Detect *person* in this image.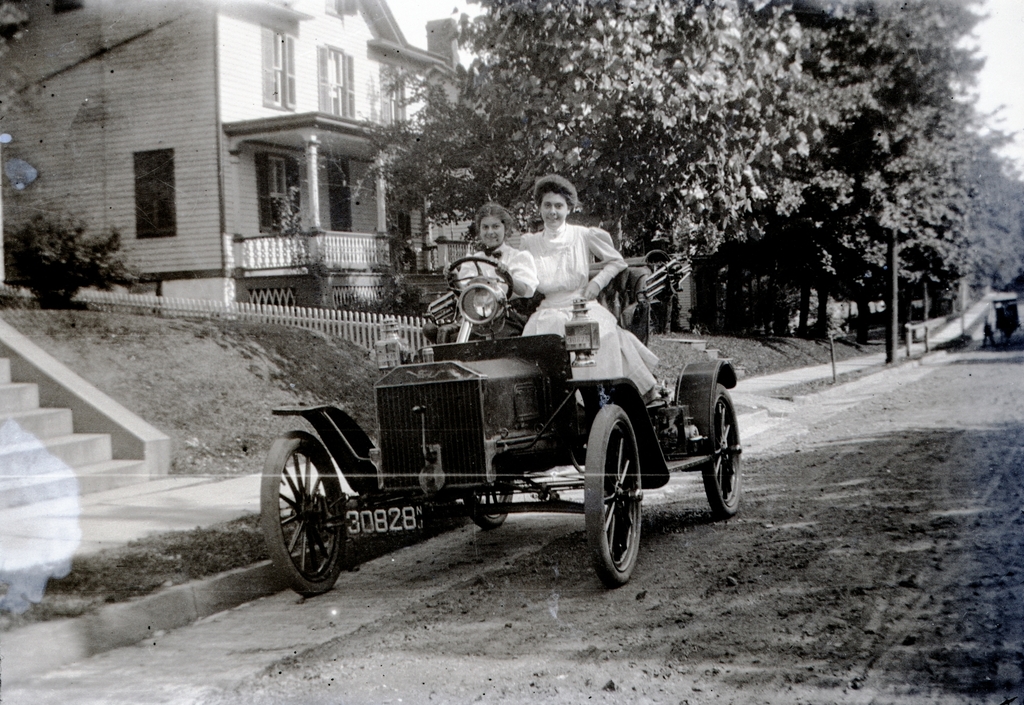
Detection: bbox=[516, 174, 659, 397].
